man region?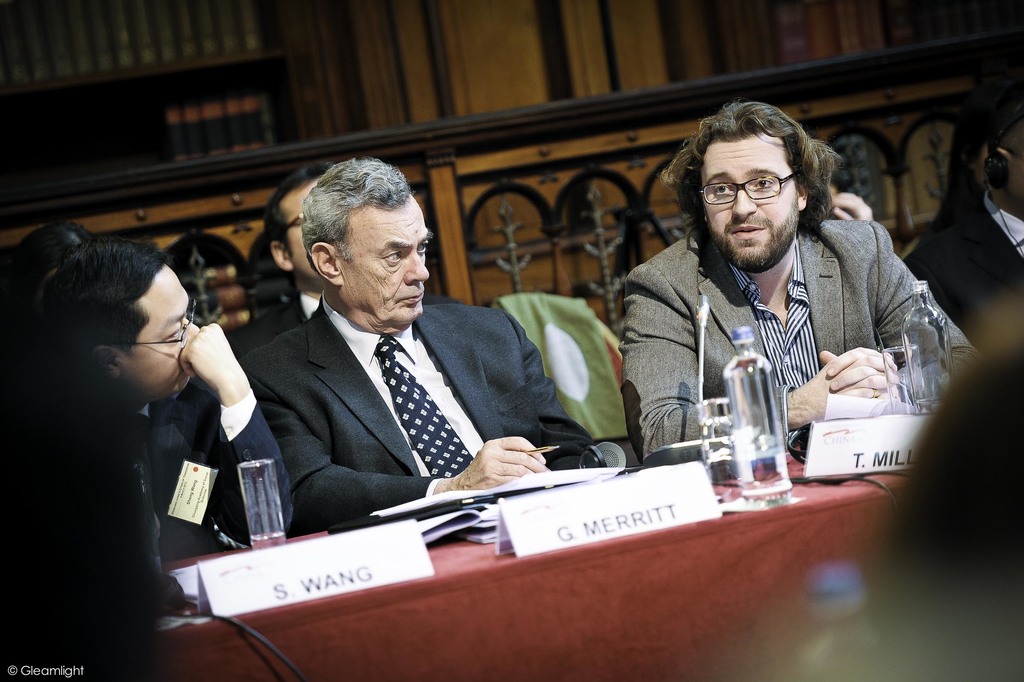
[left=47, top=244, right=295, bottom=556]
